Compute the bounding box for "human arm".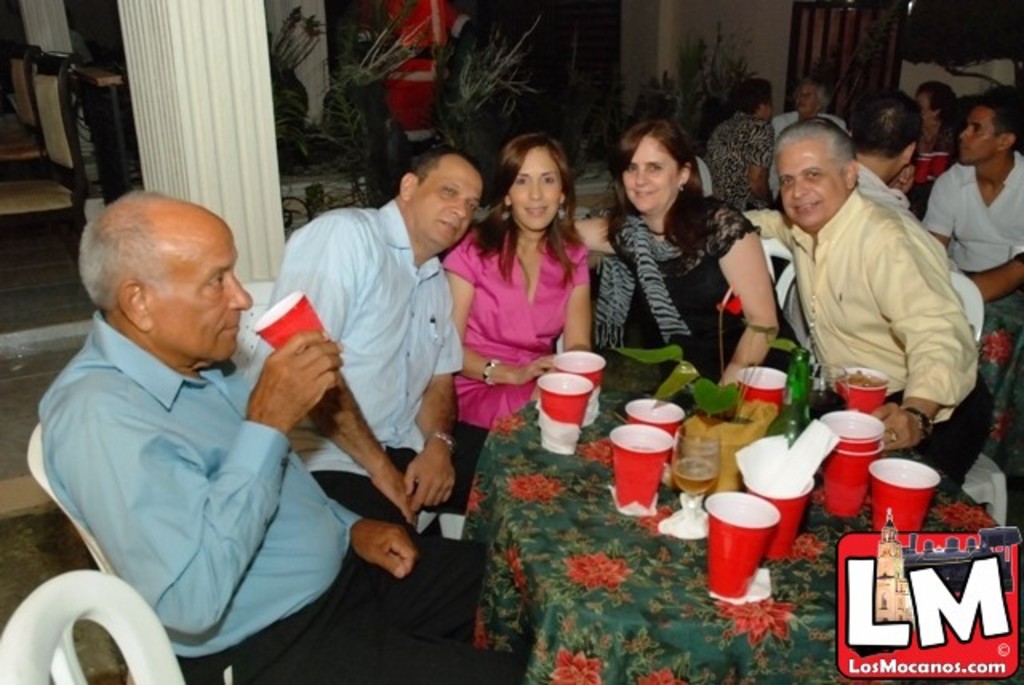
box(392, 309, 442, 531).
